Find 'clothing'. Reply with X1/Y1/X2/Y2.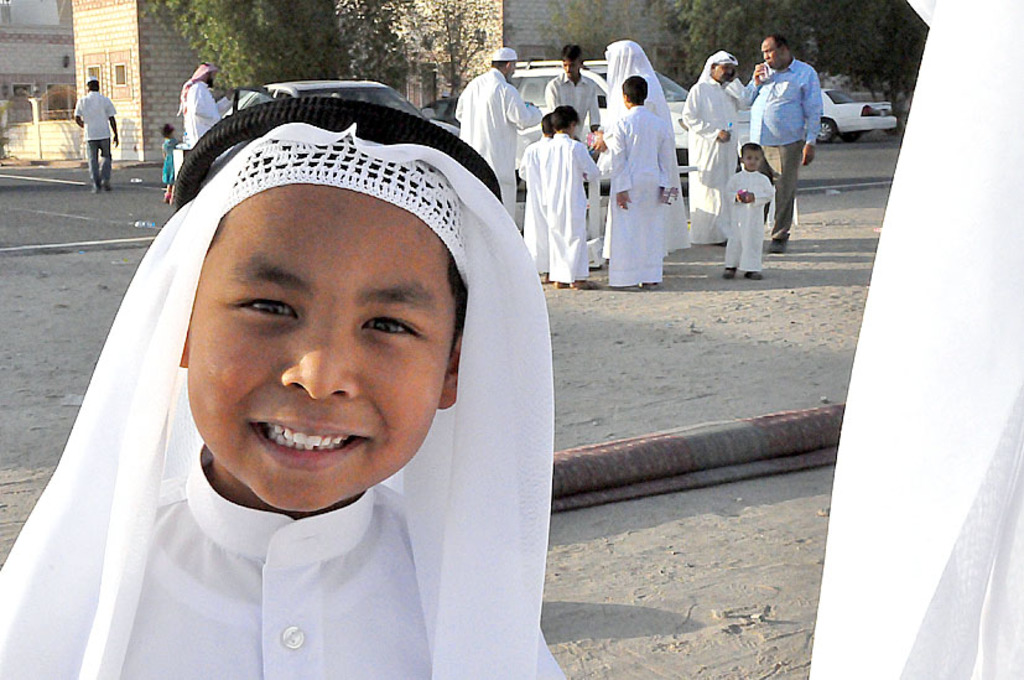
454/66/546/234.
